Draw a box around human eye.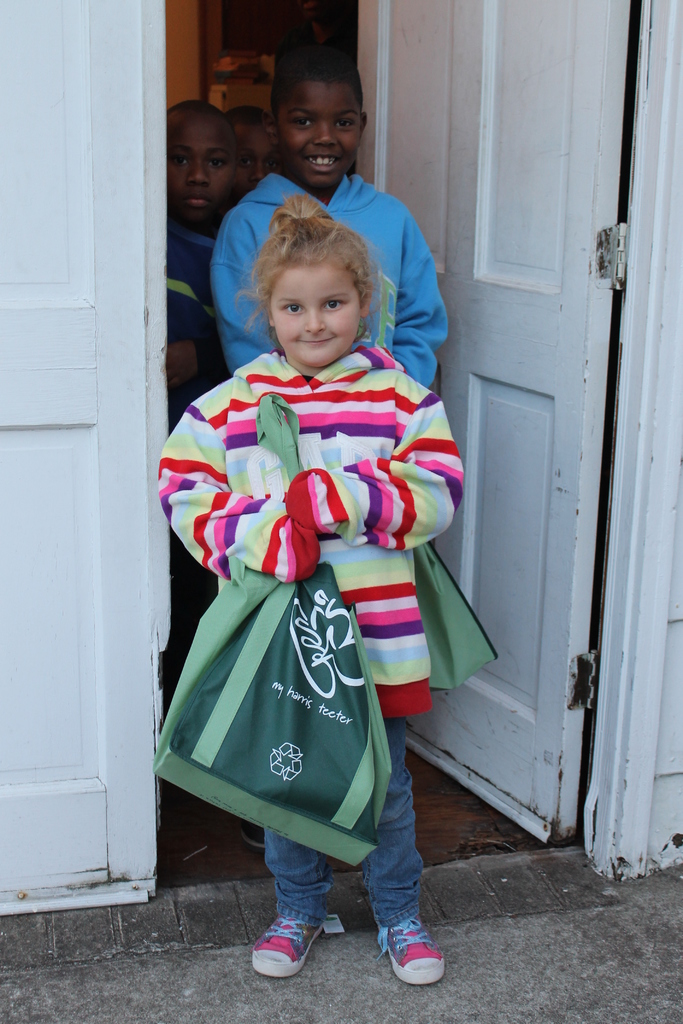
[left=268, top=158, right=280, bottom=173].
